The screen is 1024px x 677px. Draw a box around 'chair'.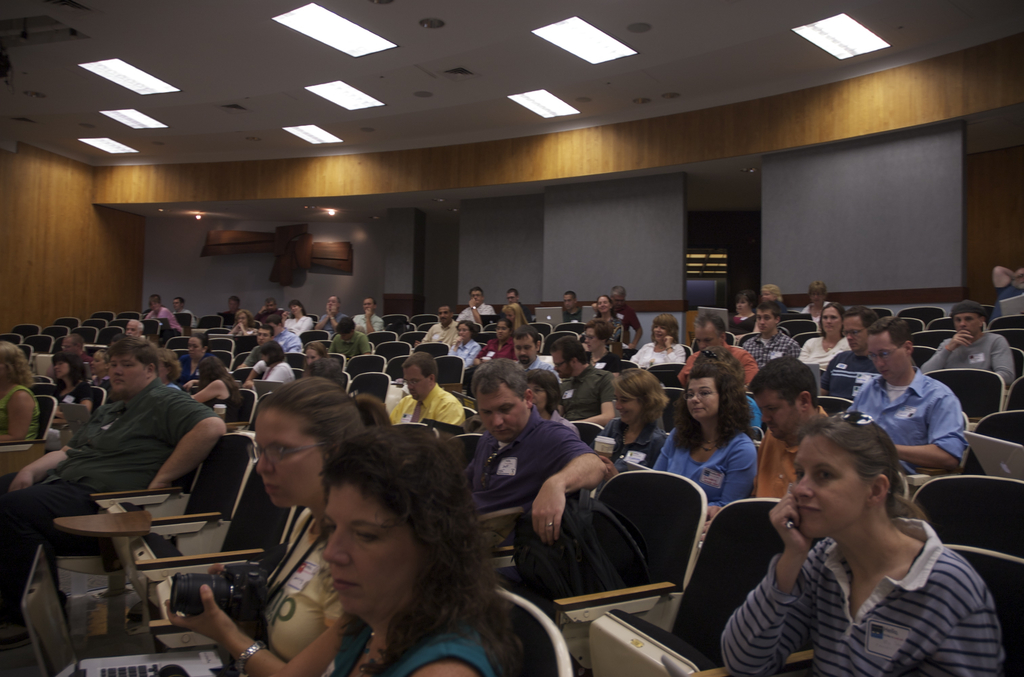
bbox(381, 316, 409, 332).
